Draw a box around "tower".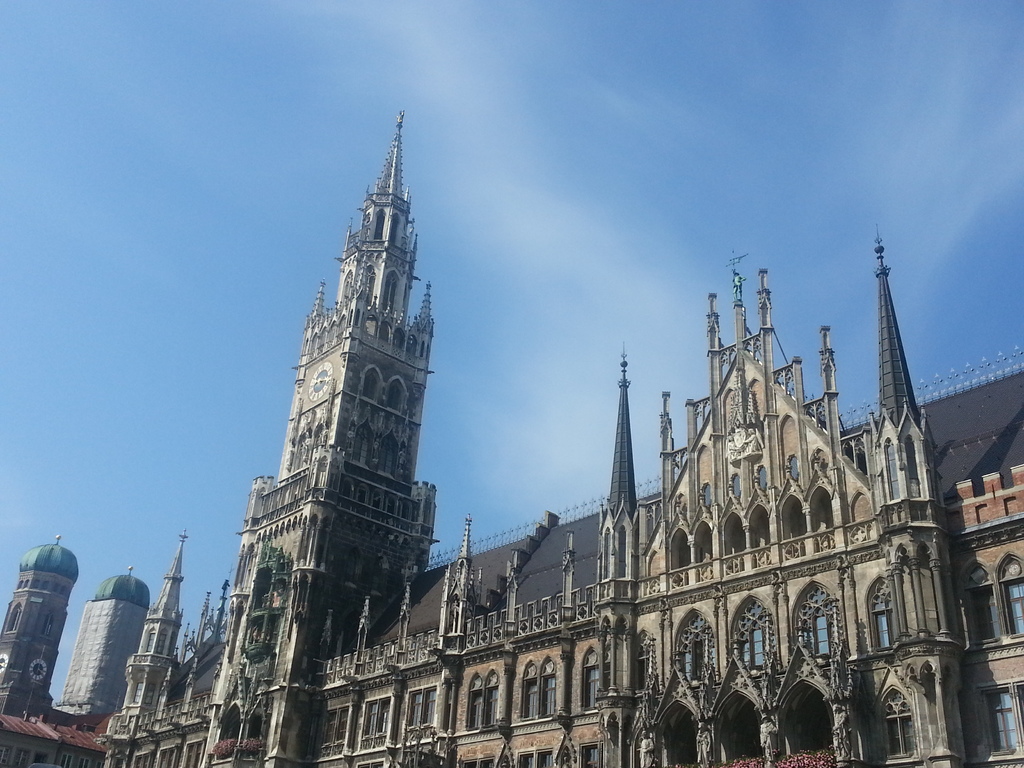
(50, 568, 143, 740).
